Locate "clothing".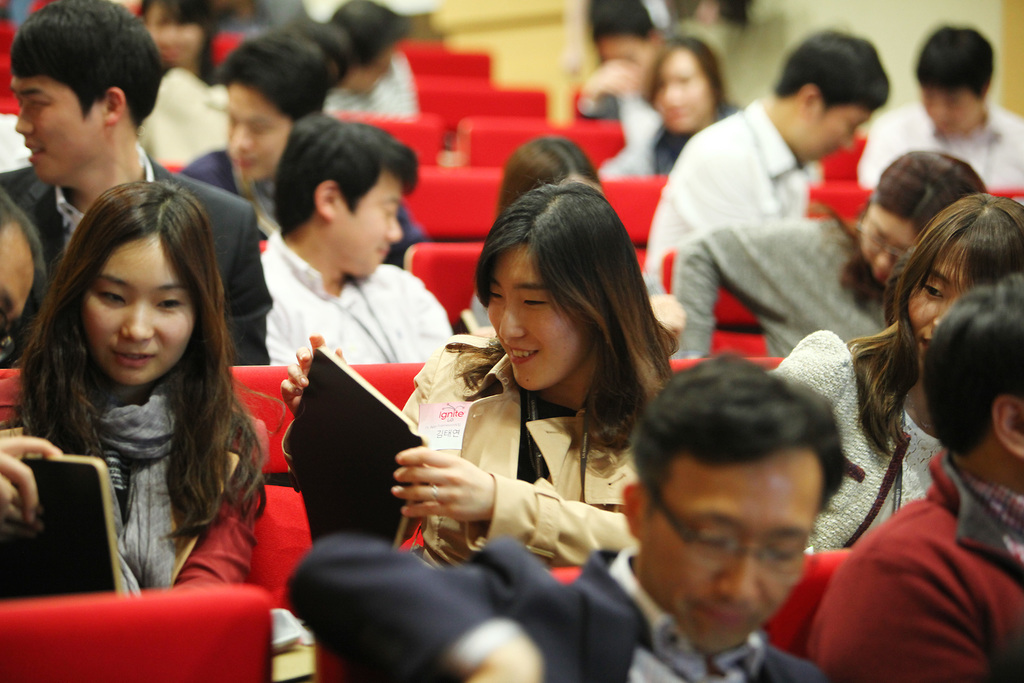
Bounding box: {"left": 675, "top": 215, "right": 893, "bottom": 359}.
